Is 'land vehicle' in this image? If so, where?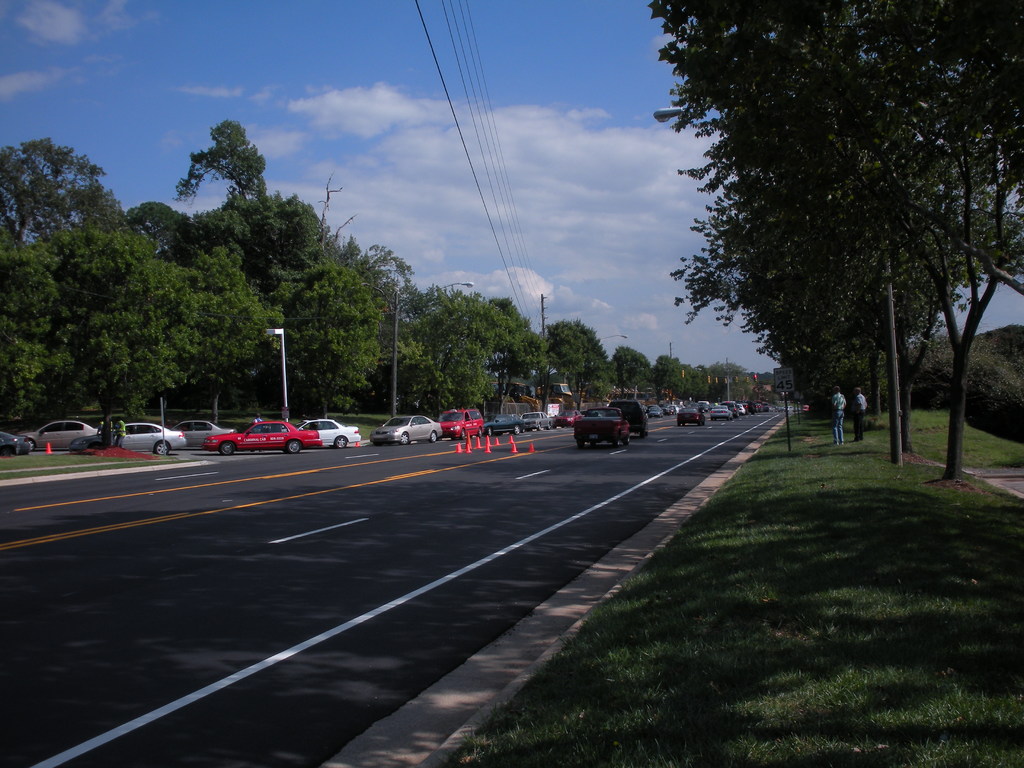
Yes, at [284,419,362,445].
